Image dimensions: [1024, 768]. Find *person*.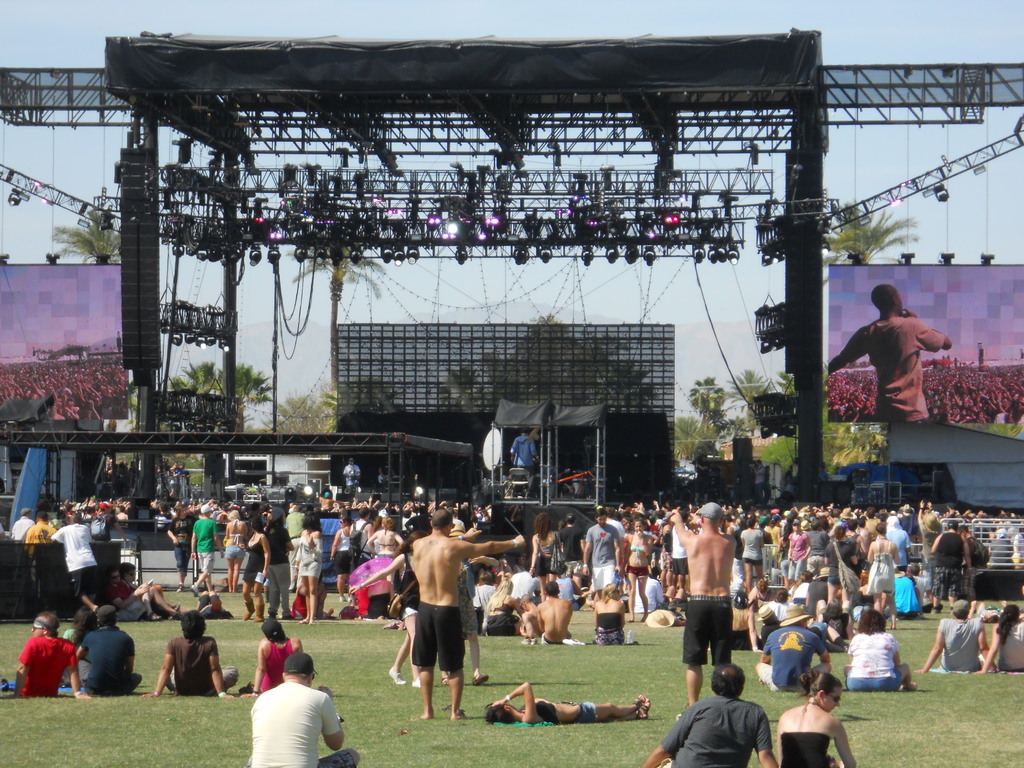
box=[169, 462, 180, 495].
